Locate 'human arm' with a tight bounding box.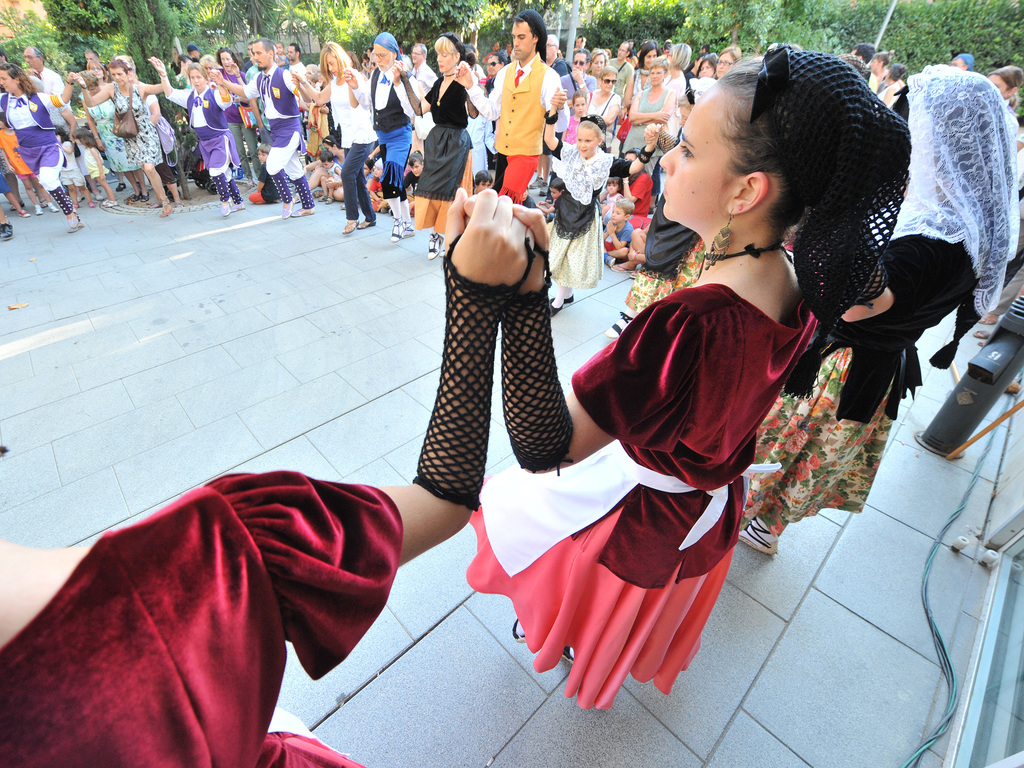
bbox=(80, 108, 107, 152).
